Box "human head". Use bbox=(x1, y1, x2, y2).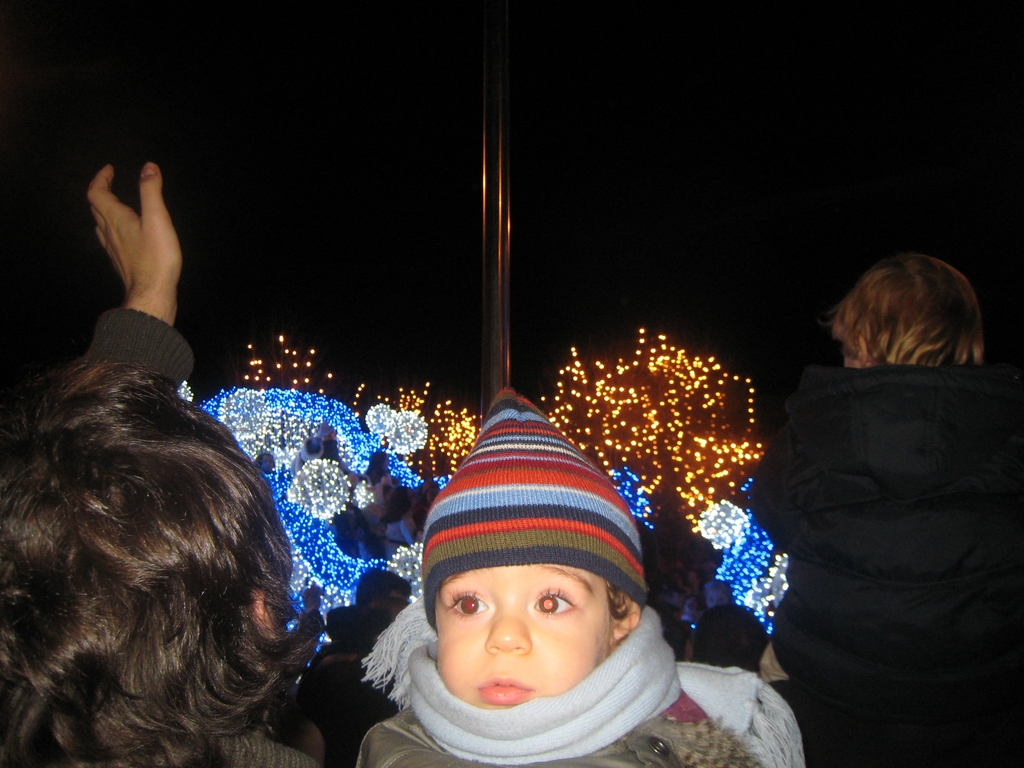
bbox=(0, 363, 330, 767).
